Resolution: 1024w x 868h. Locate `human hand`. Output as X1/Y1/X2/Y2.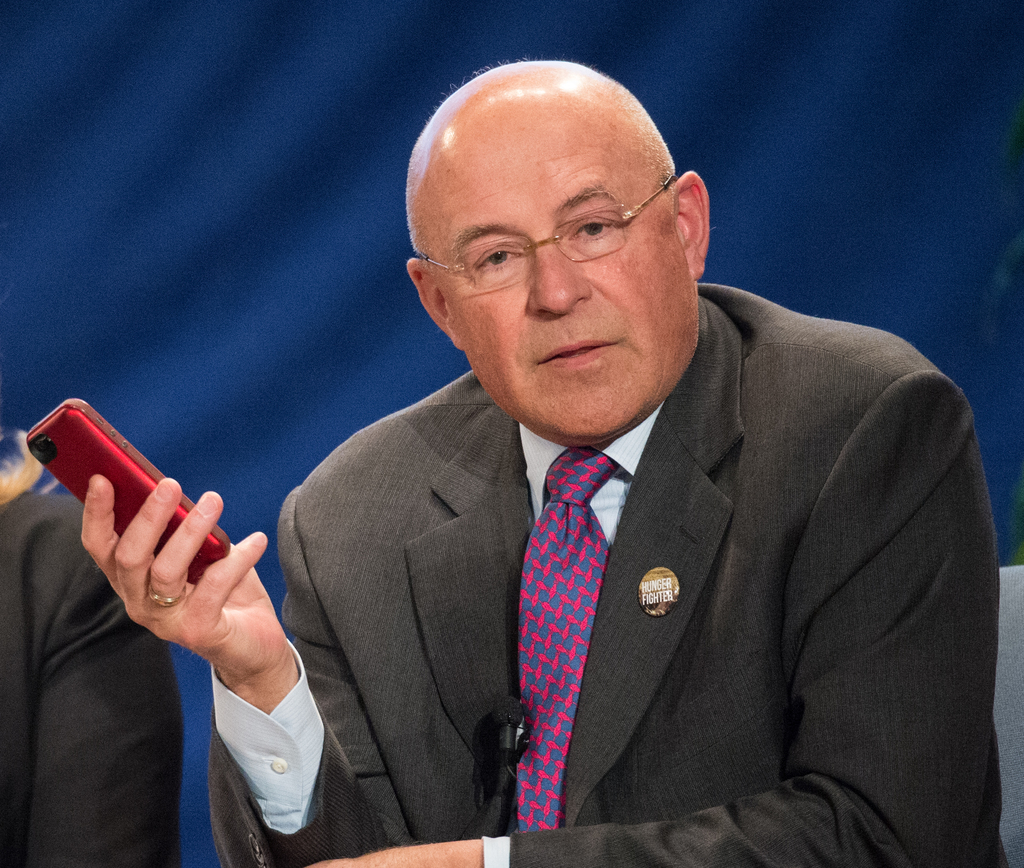
301/839/481/867.
